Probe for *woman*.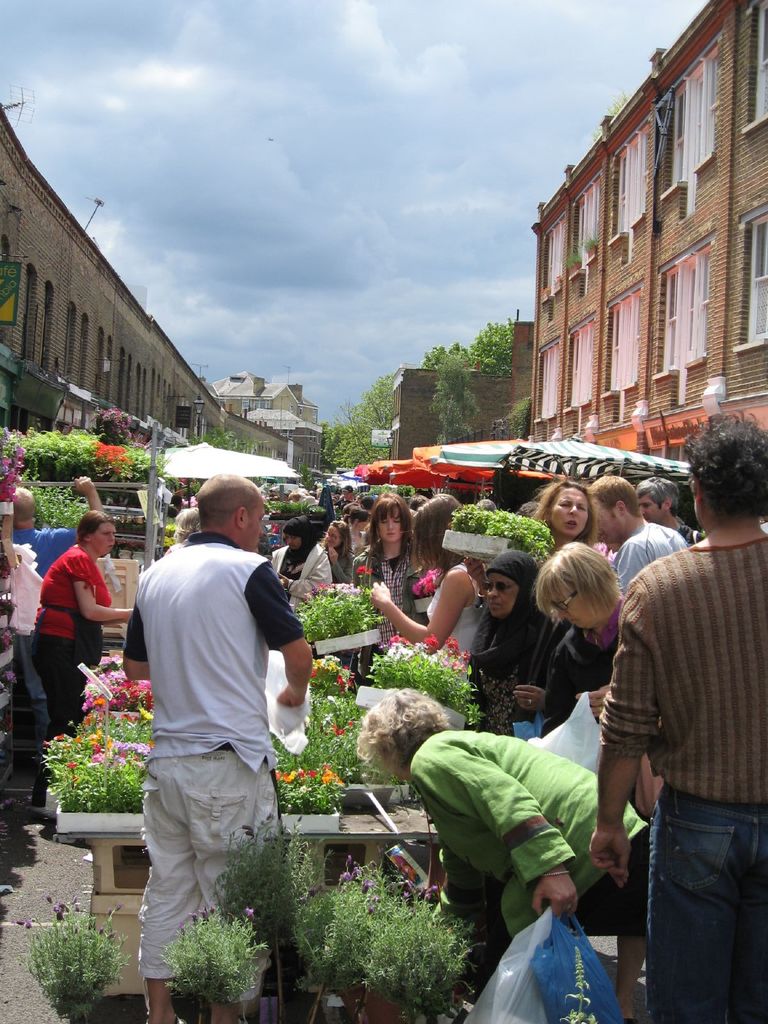
Probe result: region(452, 548, 560, 719).
